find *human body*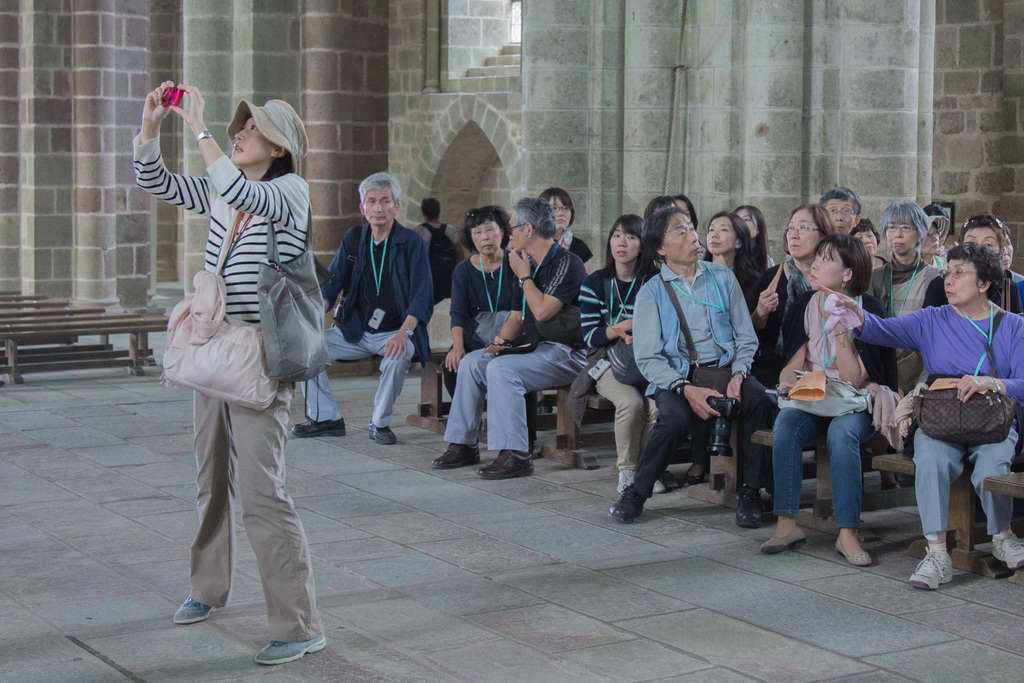
box(765, 257, 824, 374)
